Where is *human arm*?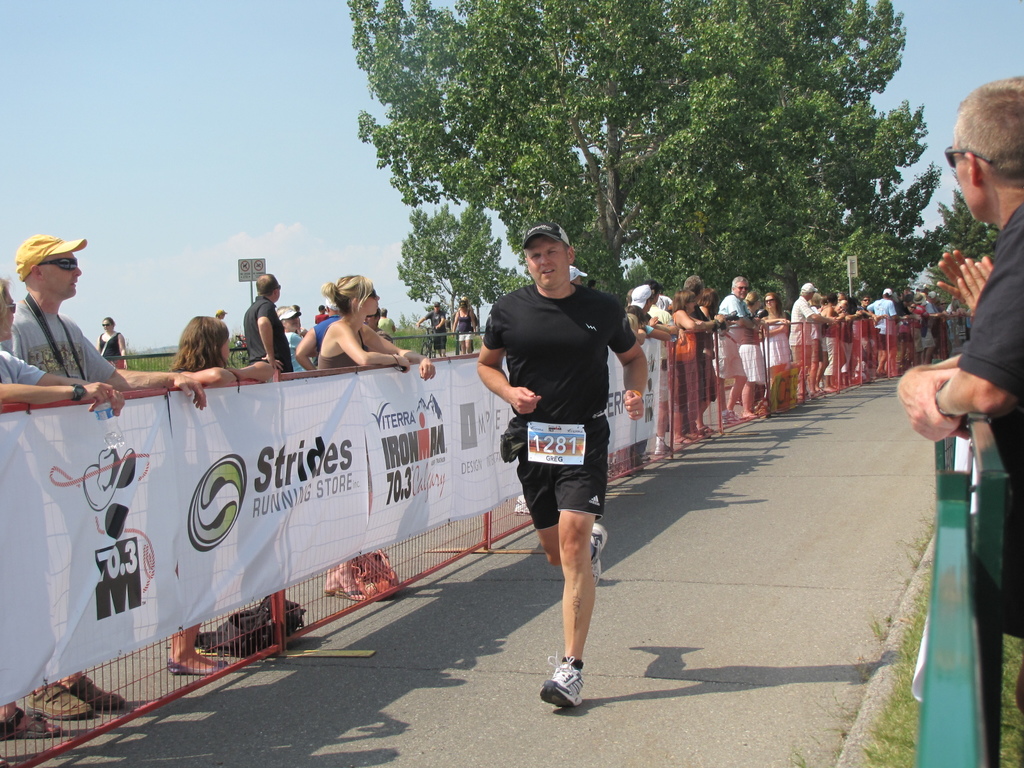
[884, 299, 900, 324].
